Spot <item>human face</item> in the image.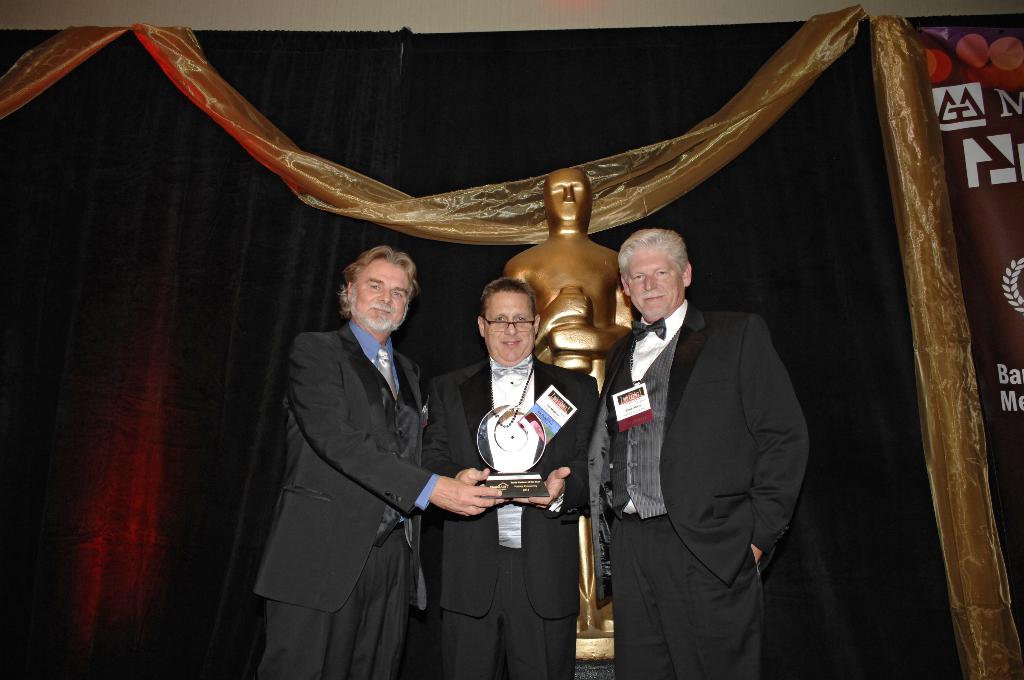
<item>human face</item> found at 354 258 409 332.
